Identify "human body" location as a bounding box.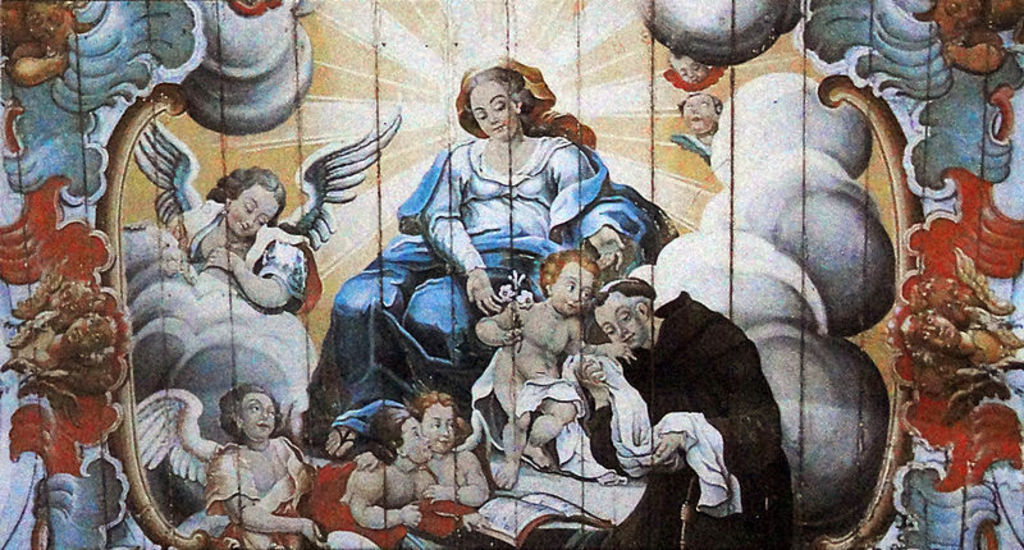
(x1=410, y1=382, x2=494, y2=508).
